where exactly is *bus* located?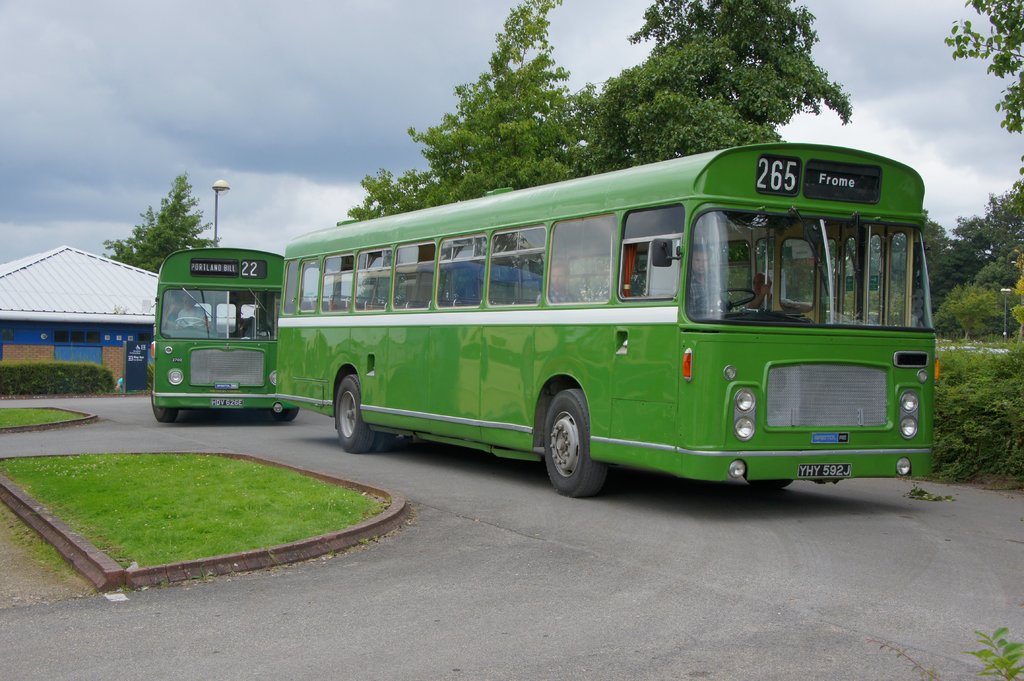
Its bounding box is bbox(148, 244, 300, 424).
